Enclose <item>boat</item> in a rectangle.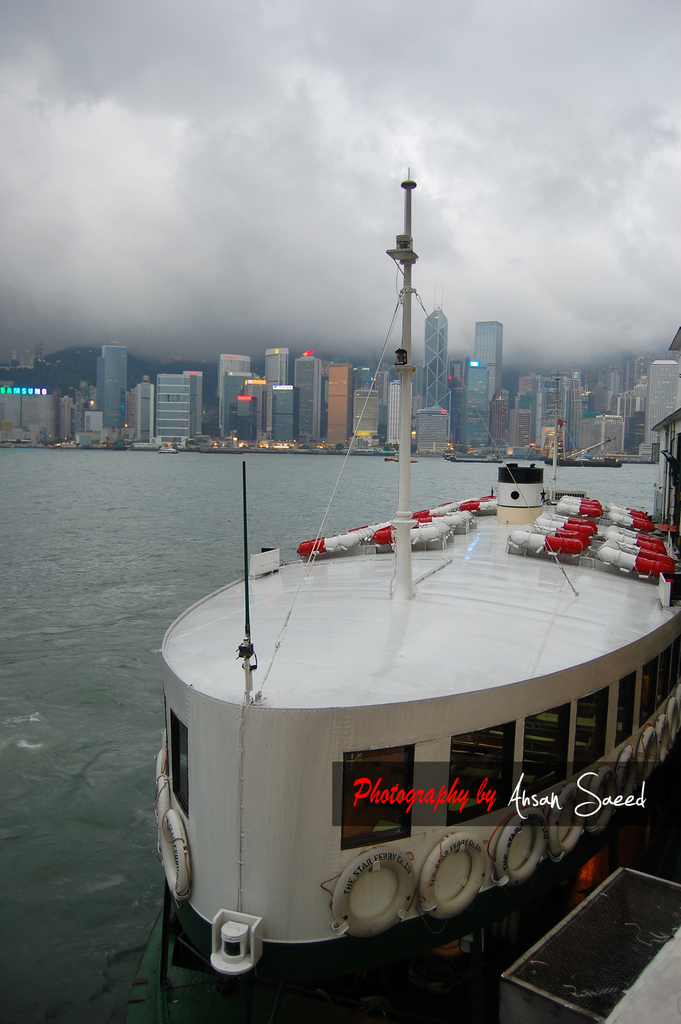
detection(440, 449, 508, 466).
